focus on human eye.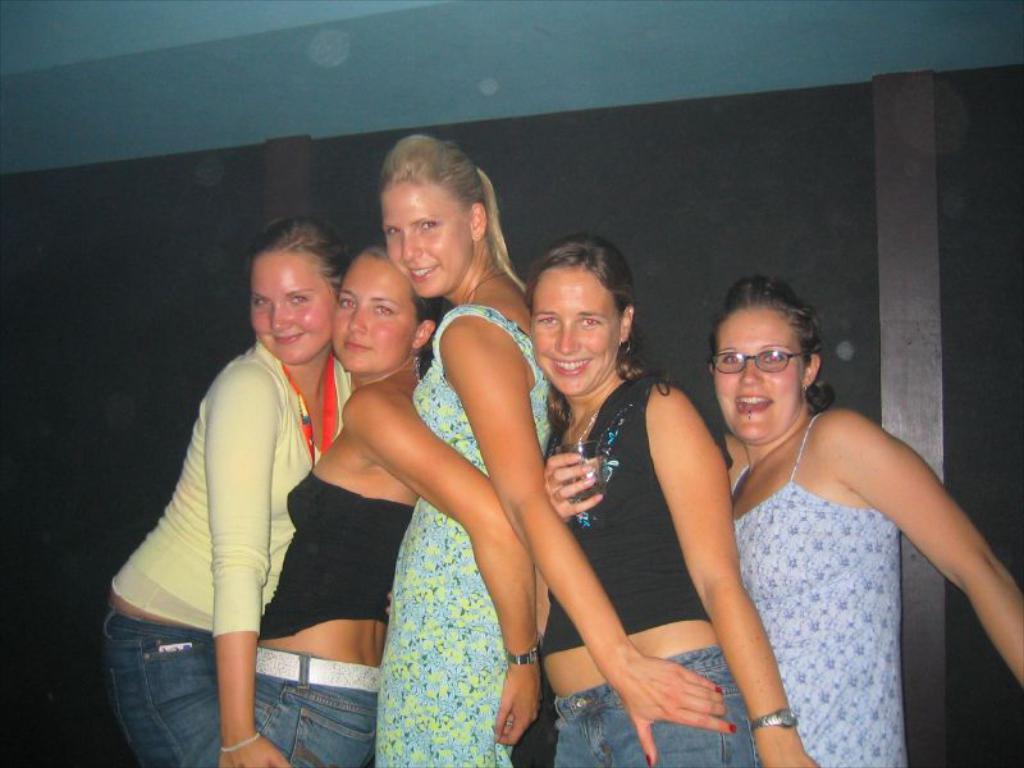
Focused at [x1=288, y1=293, x2=314, y2=305].
